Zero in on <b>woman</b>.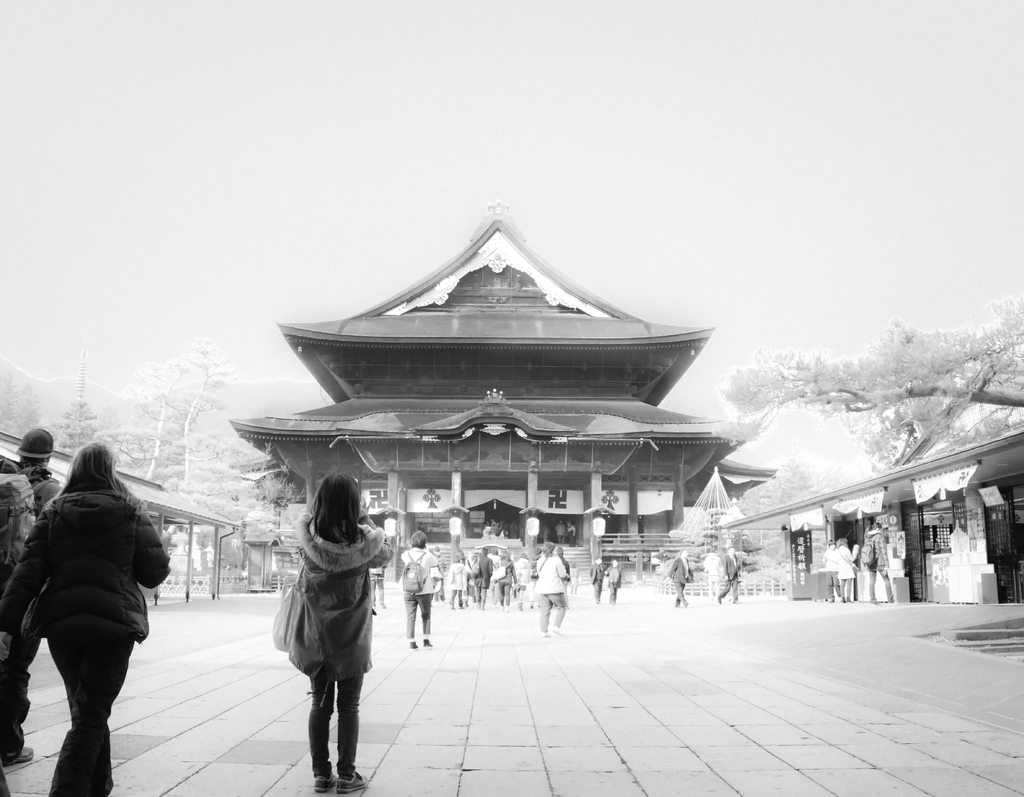
Zeroed in: bbox(266, 458, 383, 775).
